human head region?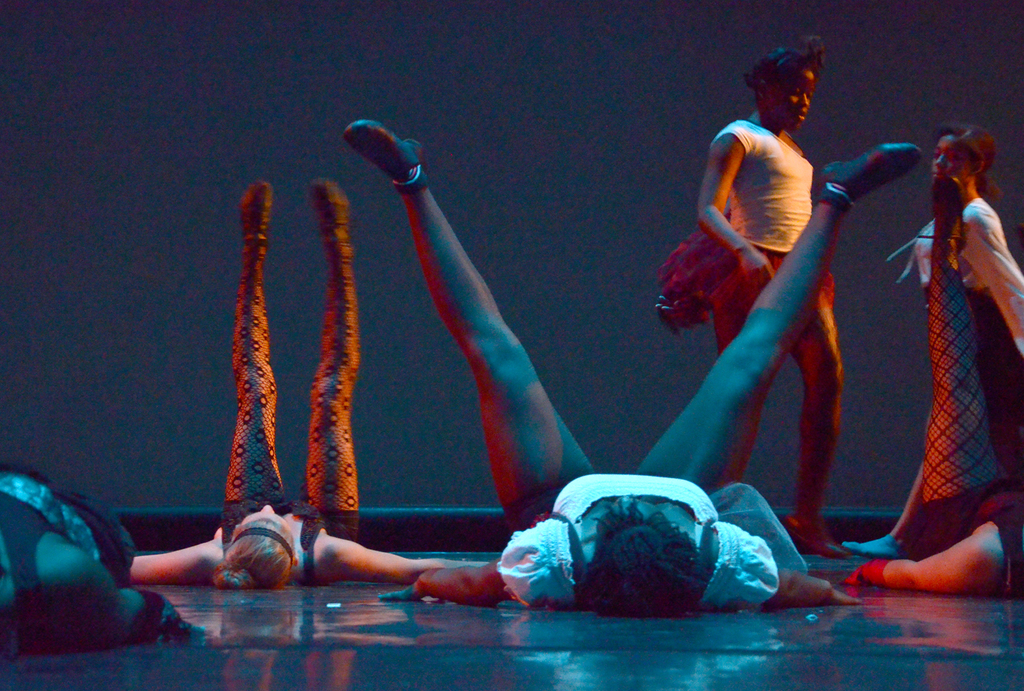
x1=929 y1=121 x2=1004 y2=201
